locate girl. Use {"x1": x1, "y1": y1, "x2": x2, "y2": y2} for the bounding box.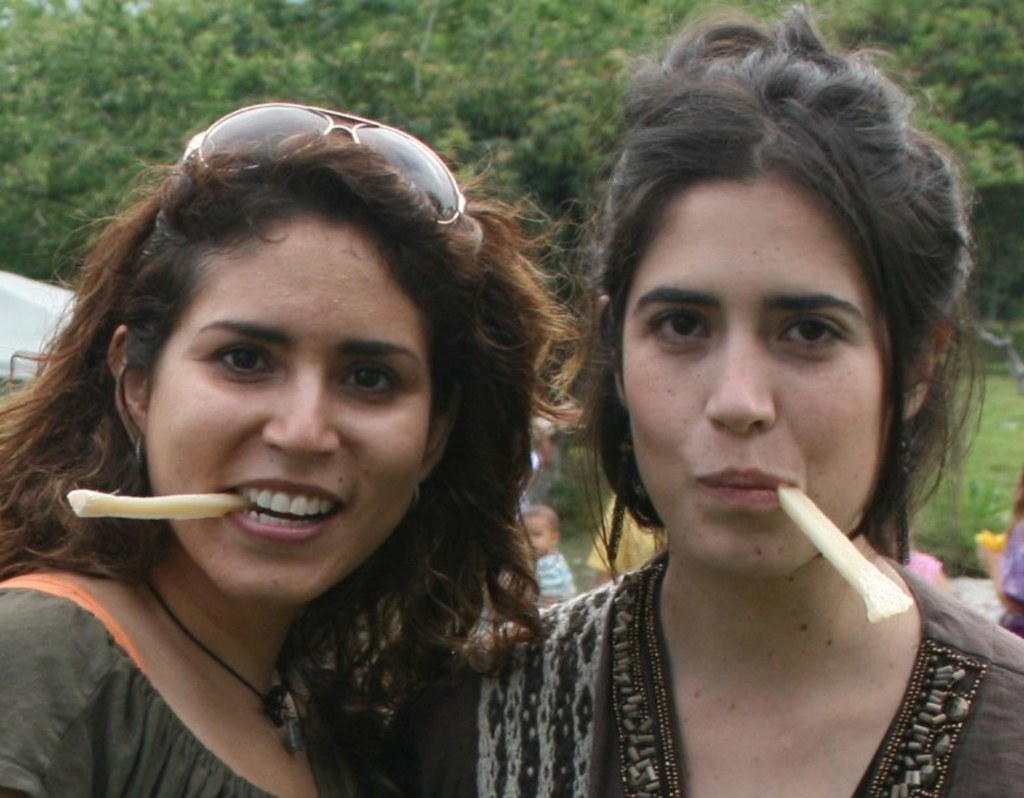
{"x1": 372, "y1": 0, "x2": 1023, "y2": 797}.
